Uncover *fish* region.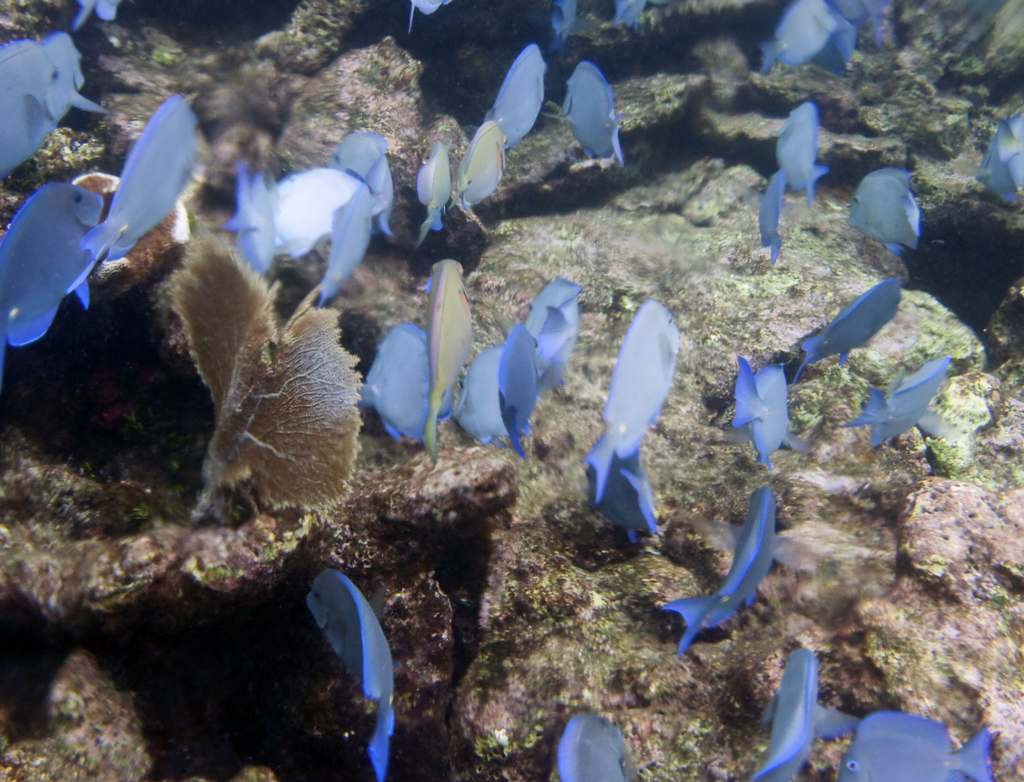
Uncovered: pyautogui.locateOnScreen(332, 131, 393, 231).
